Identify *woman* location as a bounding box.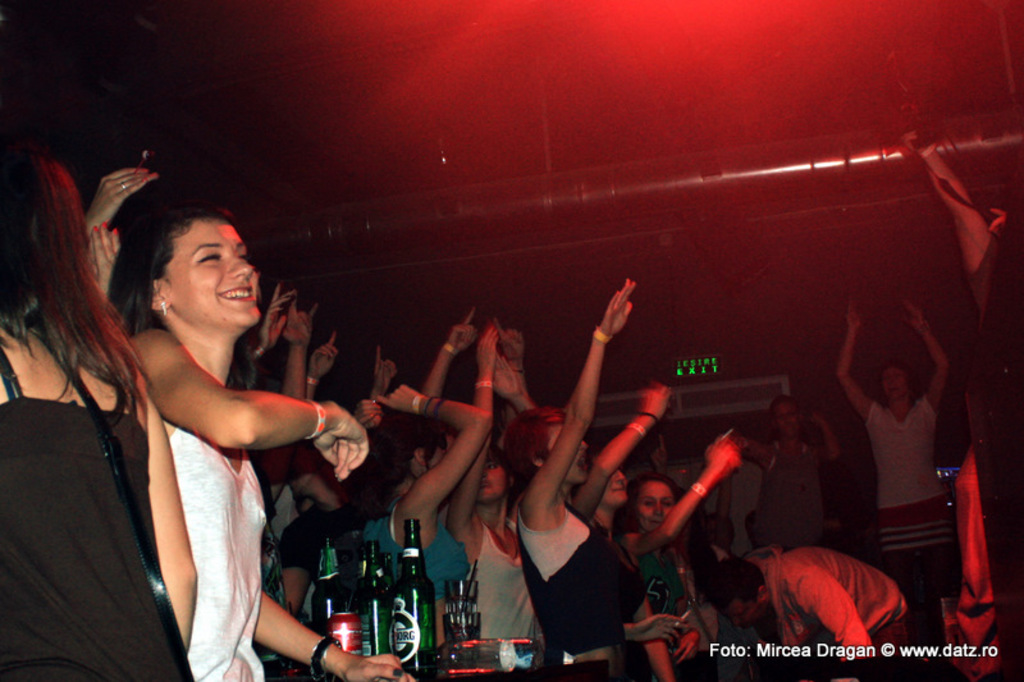
(x1=618, y1=427, x2=740, y2=668).
